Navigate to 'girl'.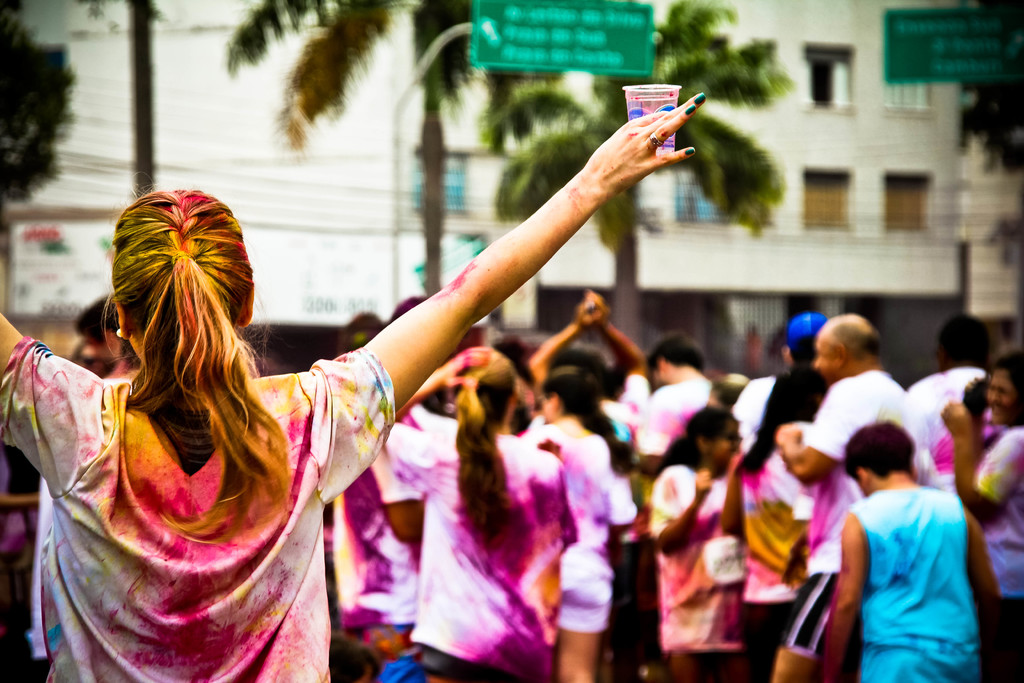
Navigation target: x1=388 y1=343 x2=577 y2=671.
